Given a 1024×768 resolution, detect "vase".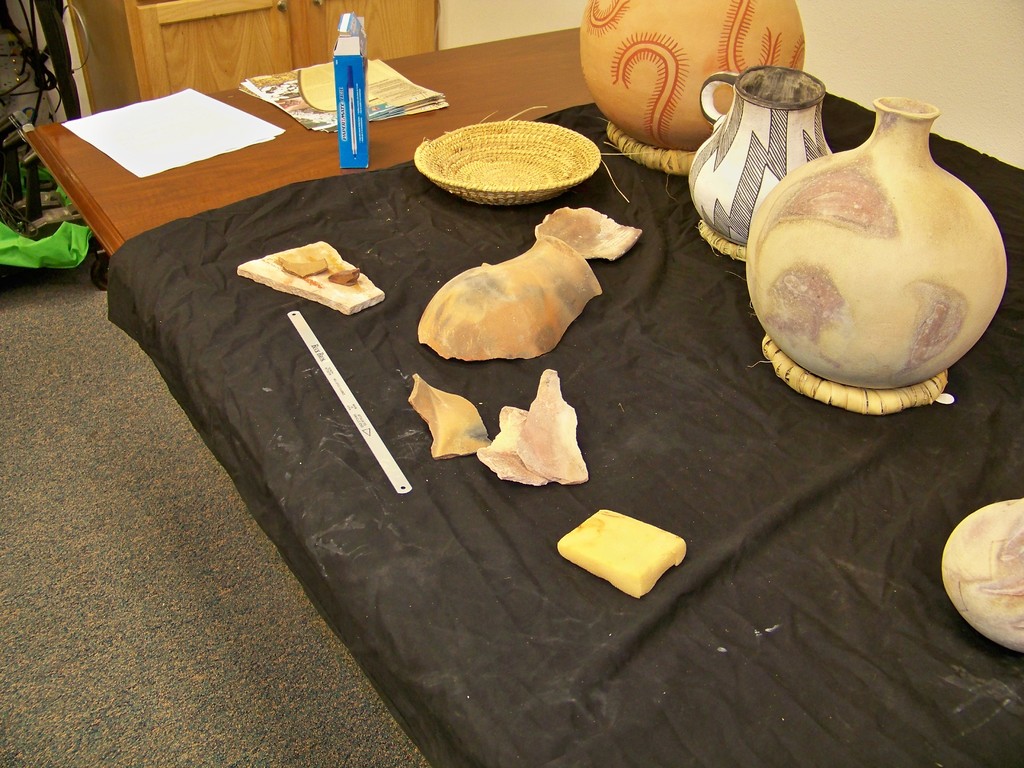
577, 0, 806, 151.
